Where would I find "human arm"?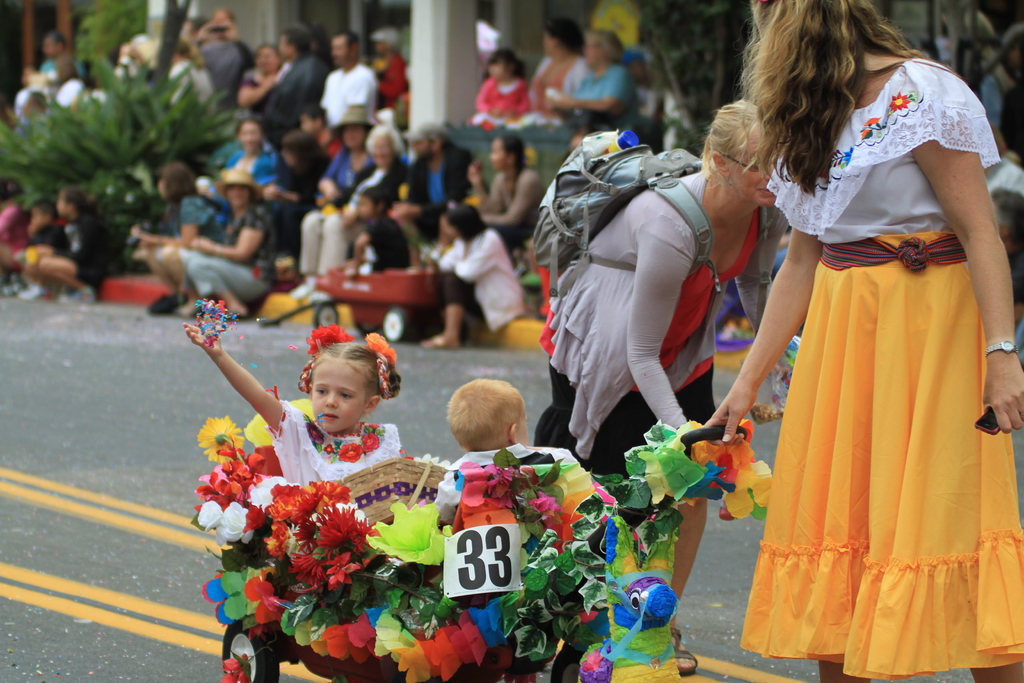
At (452, 238, 495, 279).
